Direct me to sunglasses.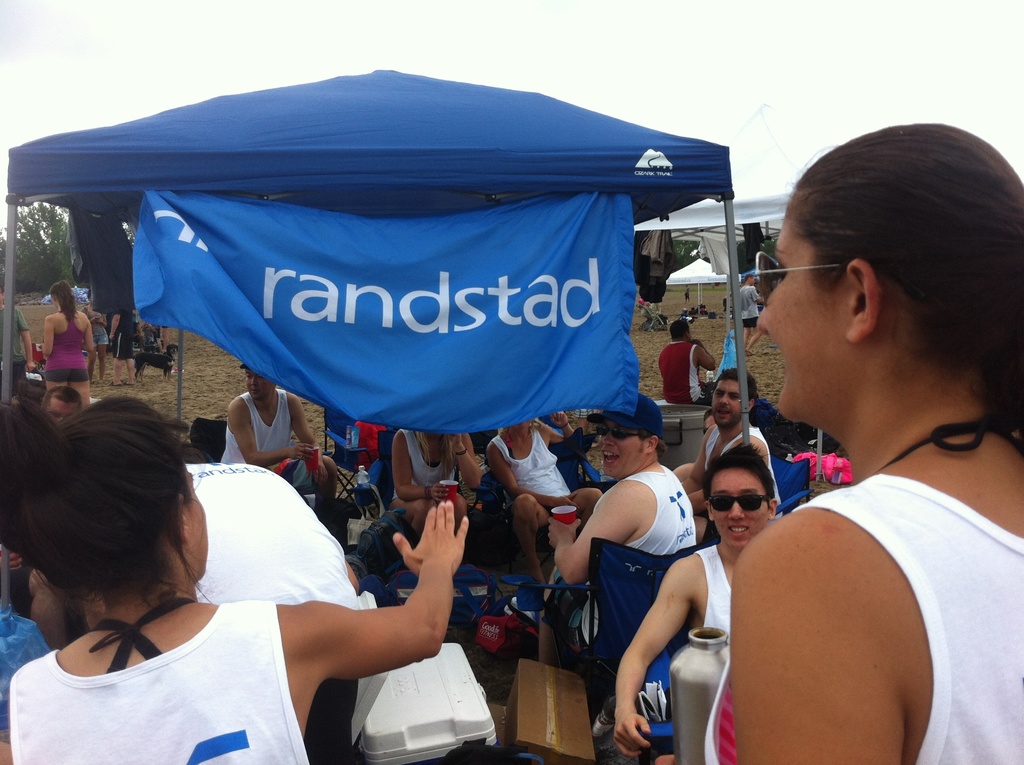
Direction: (left=755, top=250, right=931, bottom=302).
